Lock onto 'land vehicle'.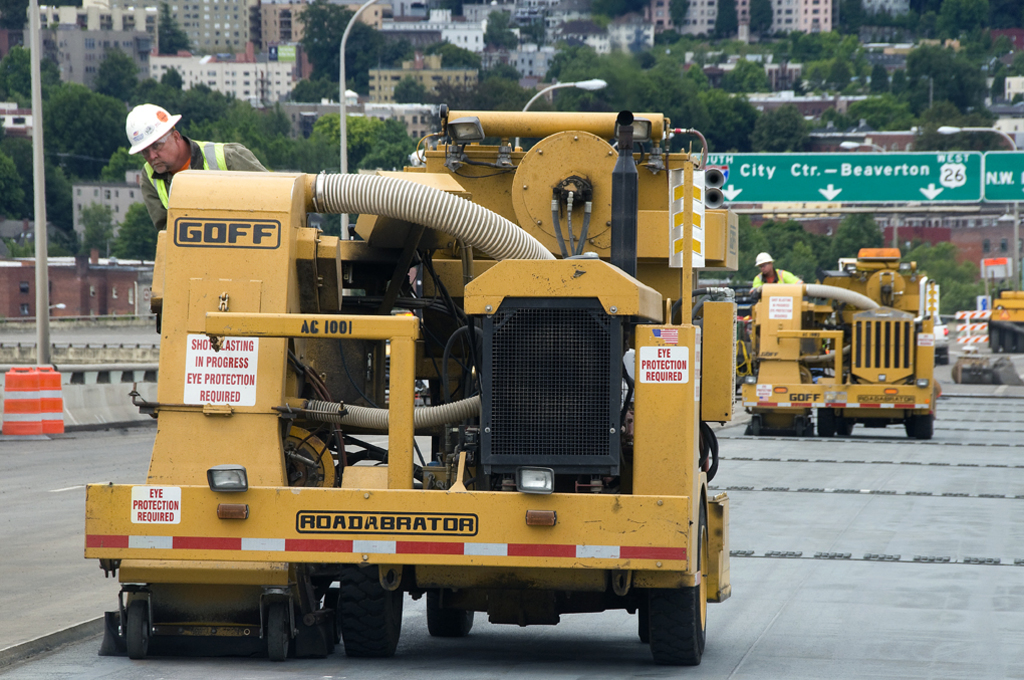
Locked: select_region(988, 287, 1023, 355).
